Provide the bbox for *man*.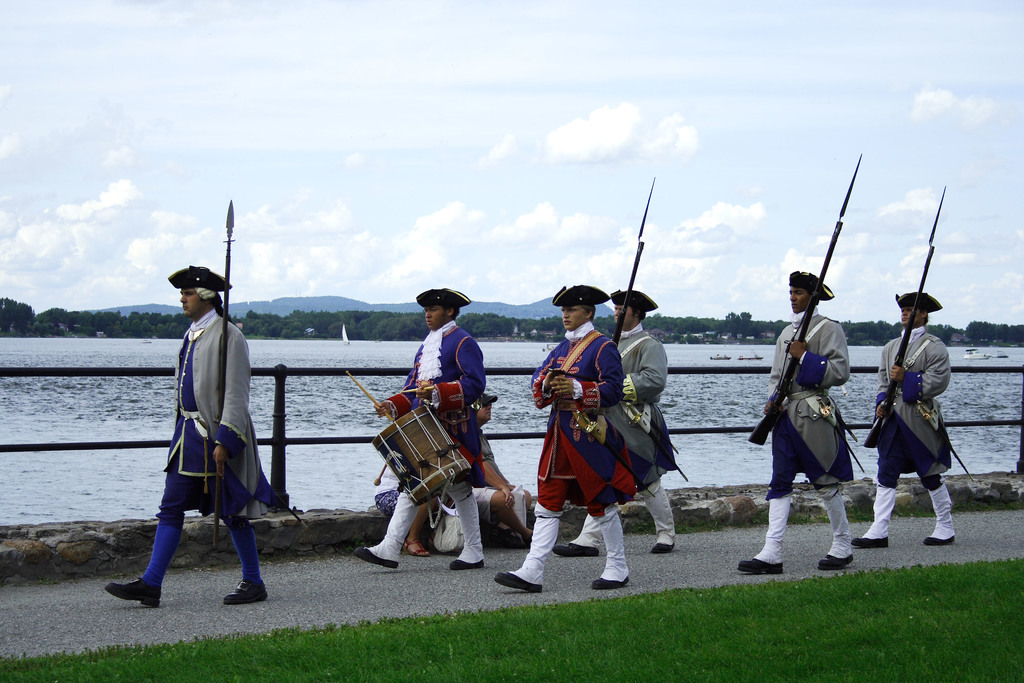
box(350, 291, 488, 570).
